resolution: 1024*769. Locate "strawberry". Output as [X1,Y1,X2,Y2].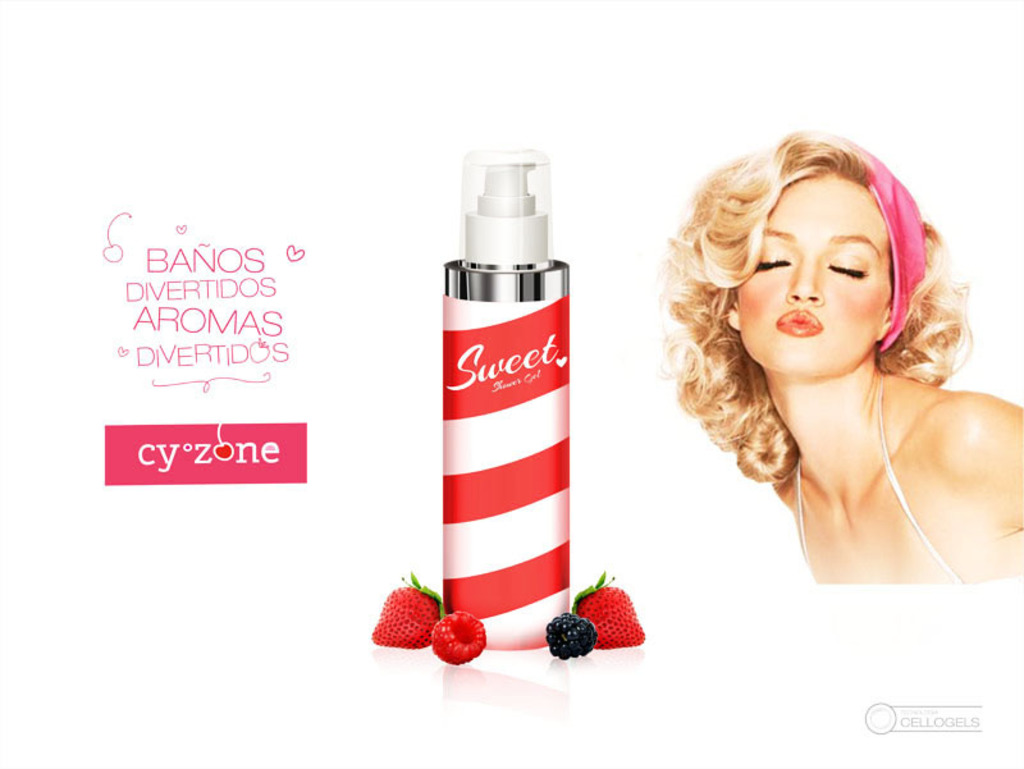
[575,577,643,649].
